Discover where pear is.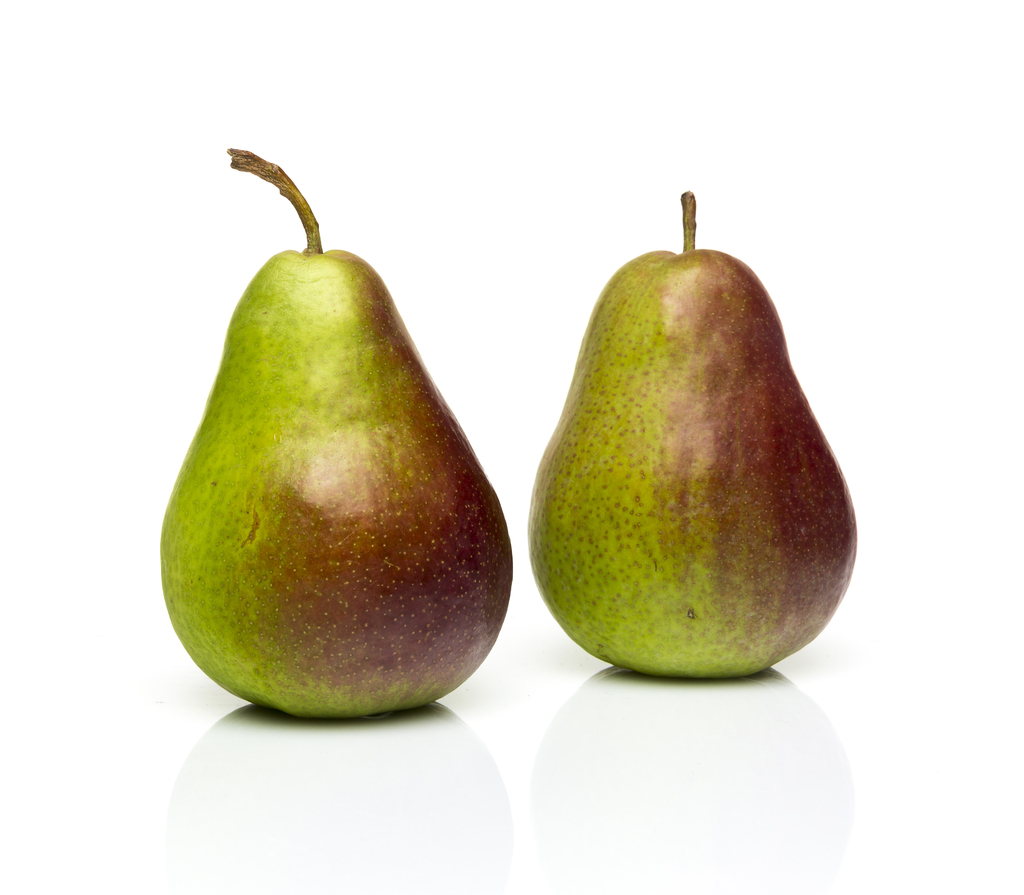
Discovered at [x1=159, y1=246, x2=509, y2=715].
